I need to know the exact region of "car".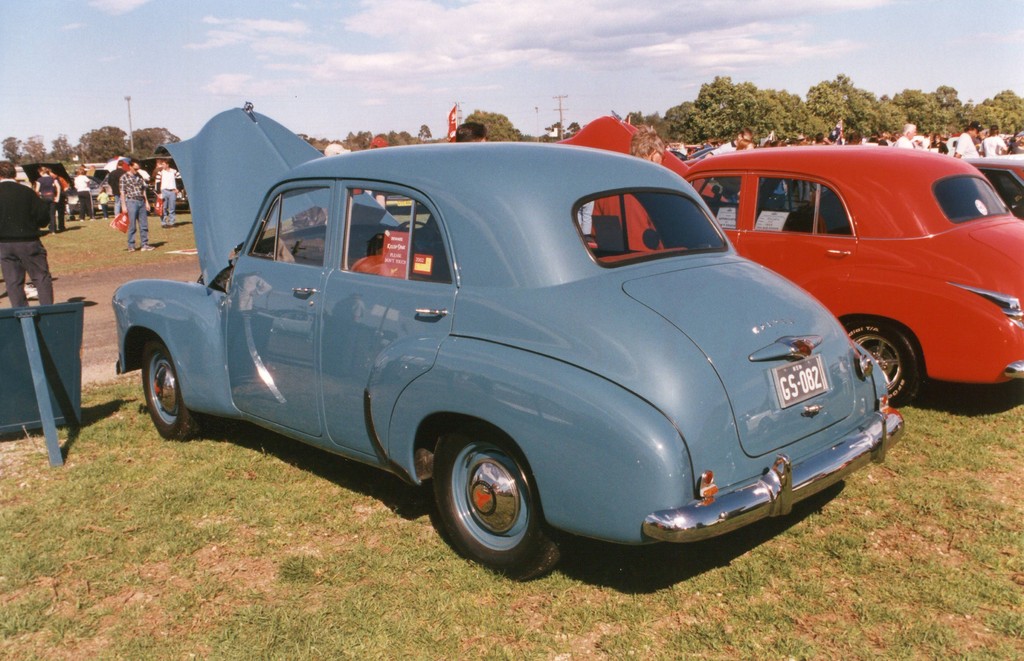
Region: crop(107, 97, 904, 581).
